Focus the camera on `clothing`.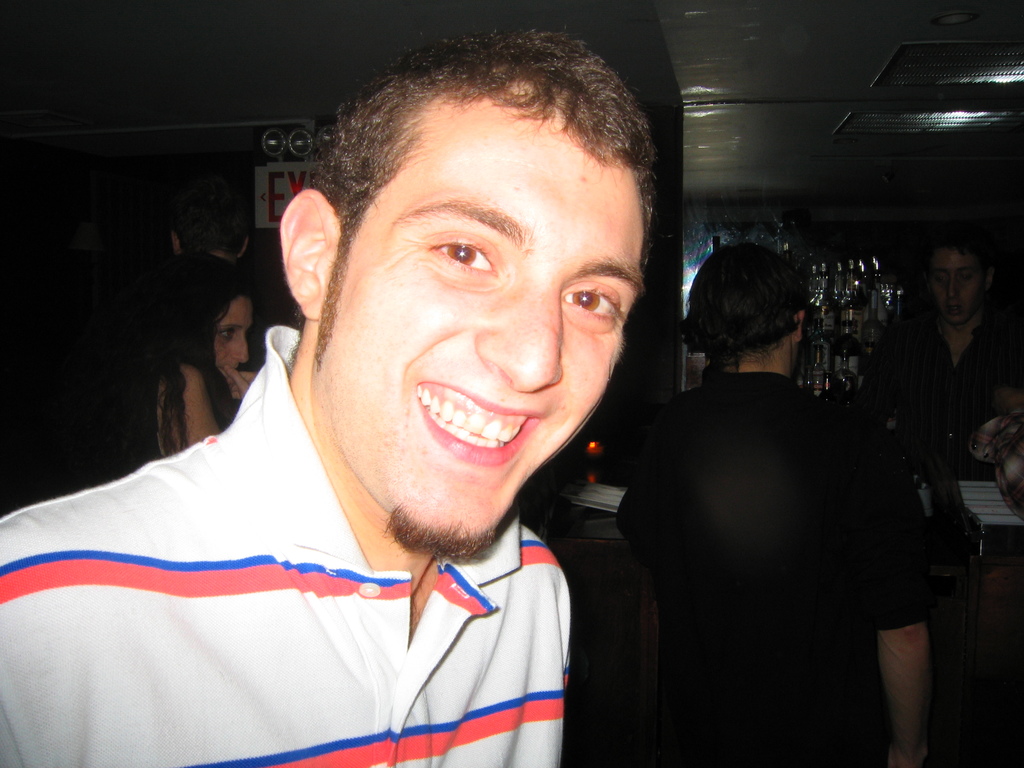
Focus region: <region>3, 350, 607, 753</region>.
